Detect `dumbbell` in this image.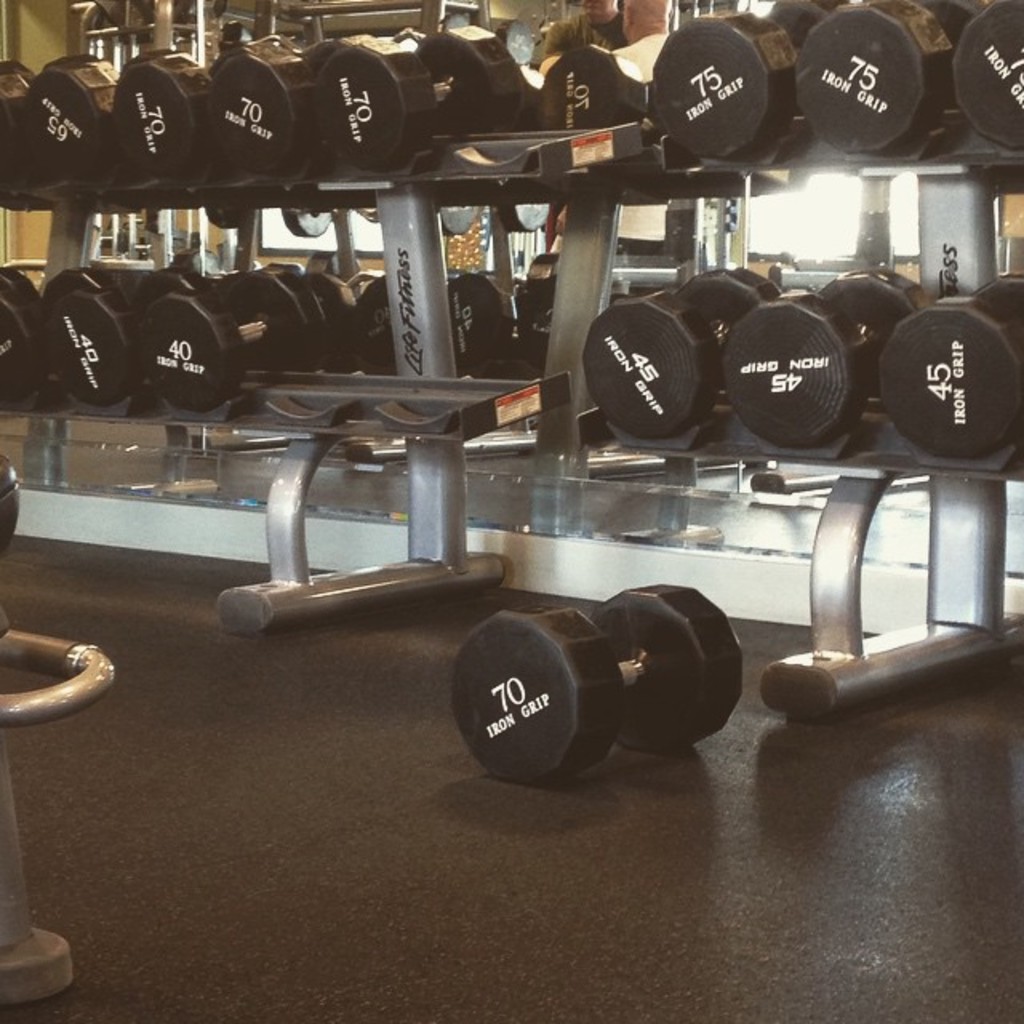
Detection: [x1=0, y1=64, x2=43, y2=195].
